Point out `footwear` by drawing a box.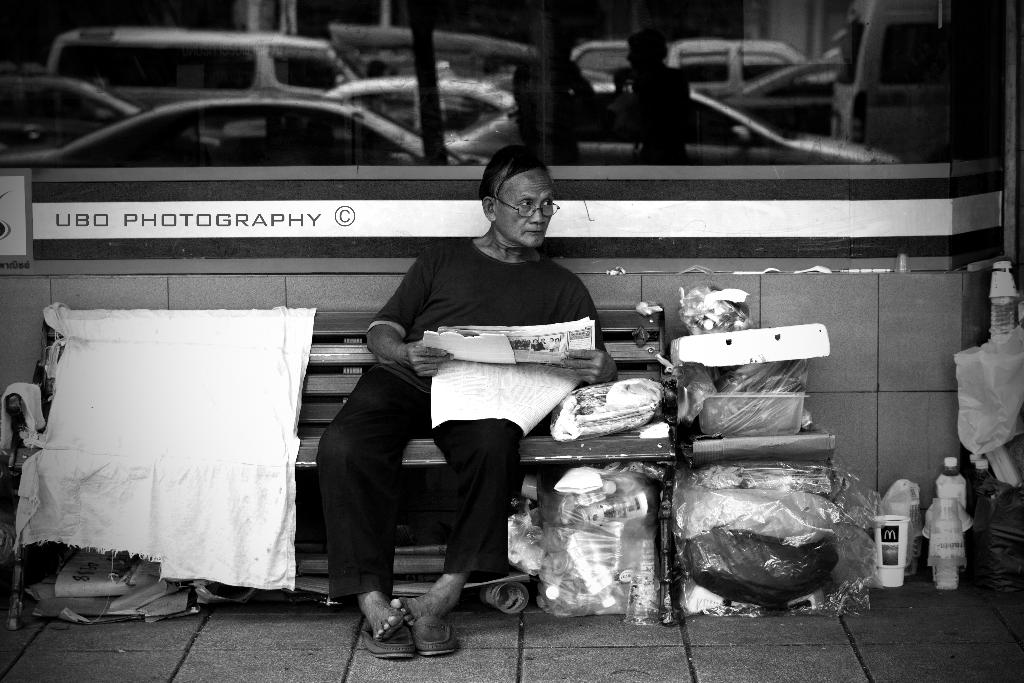
x1=414 y1=616 x2=456 y2=661.
